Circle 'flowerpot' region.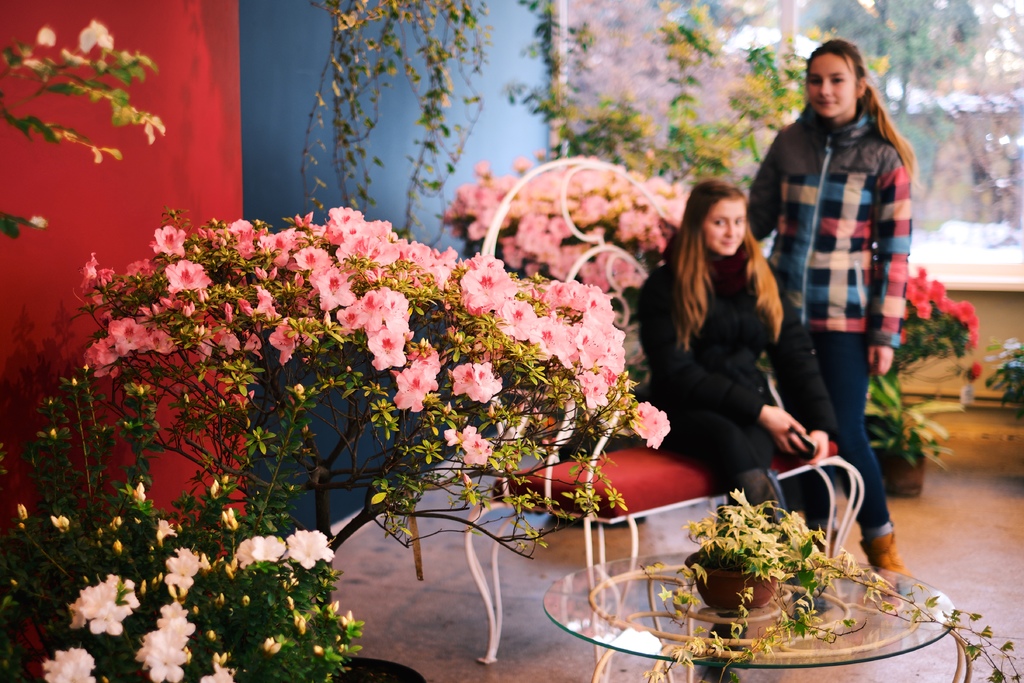
Region: bbox(685, 552, 778, 611).
